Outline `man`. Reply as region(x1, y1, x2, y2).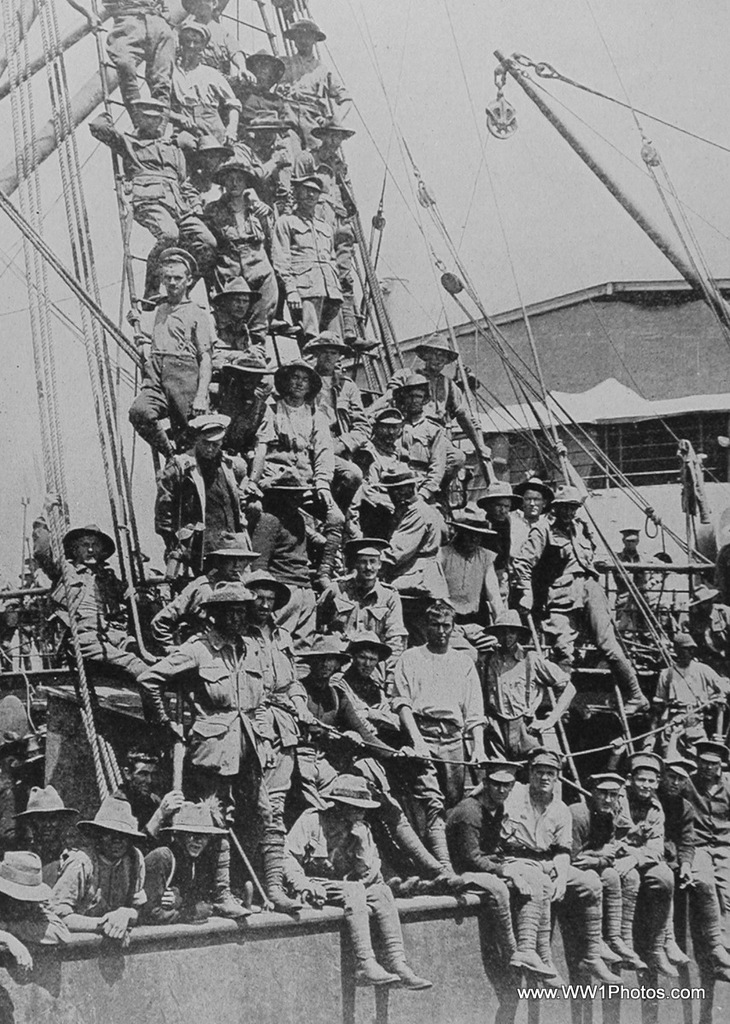
region(318, 560, 400, 677).
